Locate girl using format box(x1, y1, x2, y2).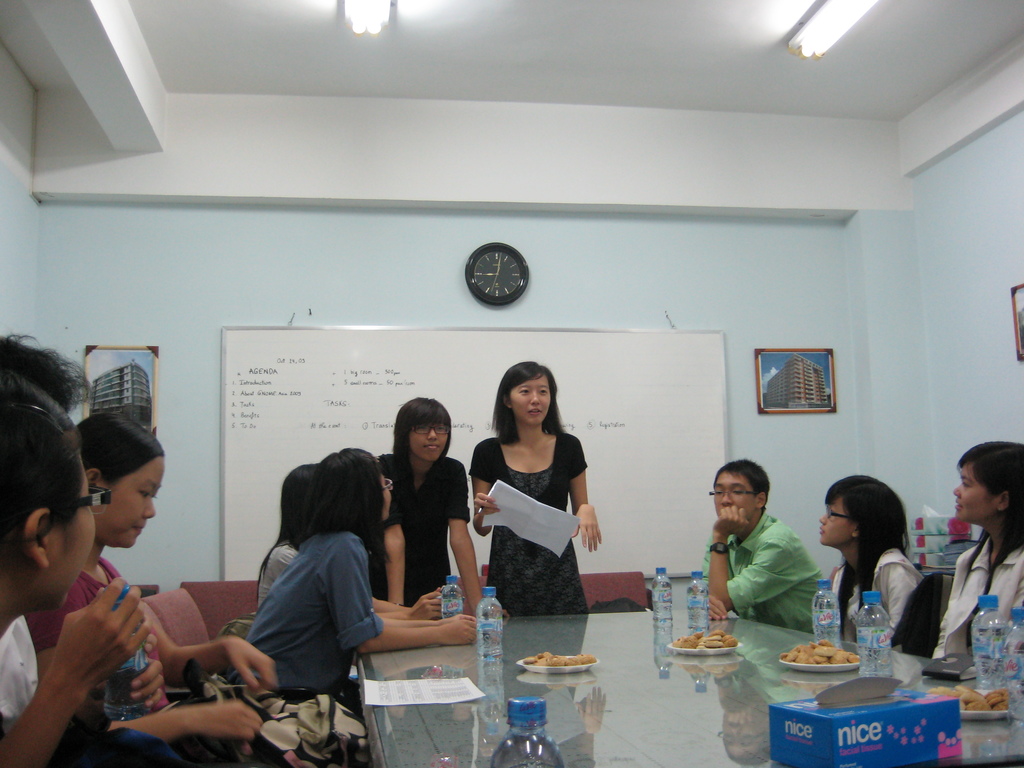
box(43, 415, 289, 761).
